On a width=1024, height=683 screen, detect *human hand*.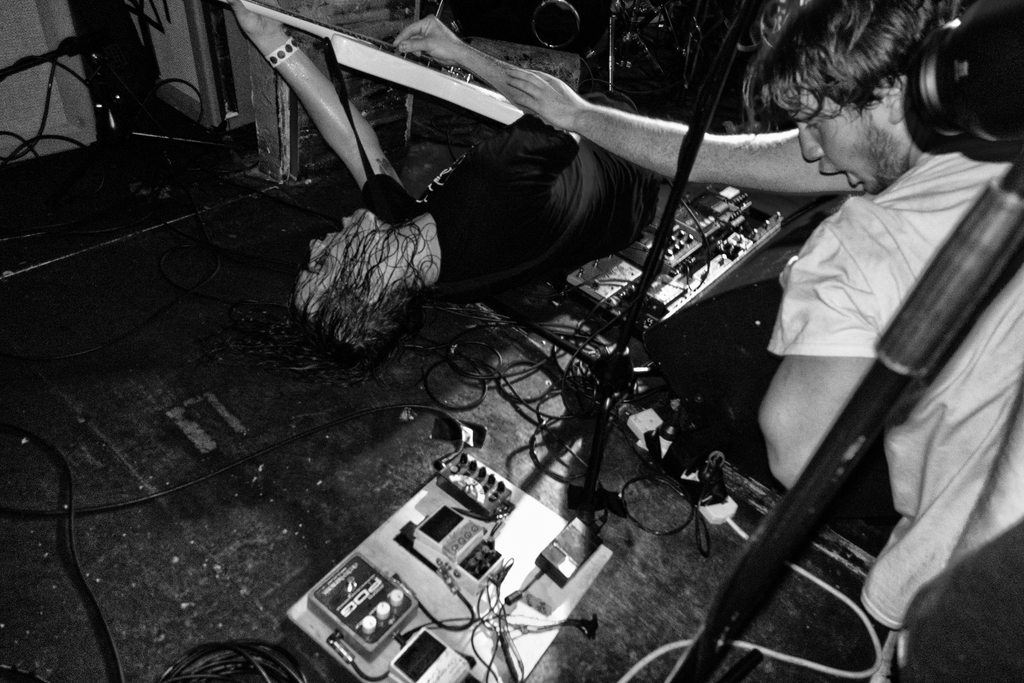
bbox=(390, 15, 465, 67).
